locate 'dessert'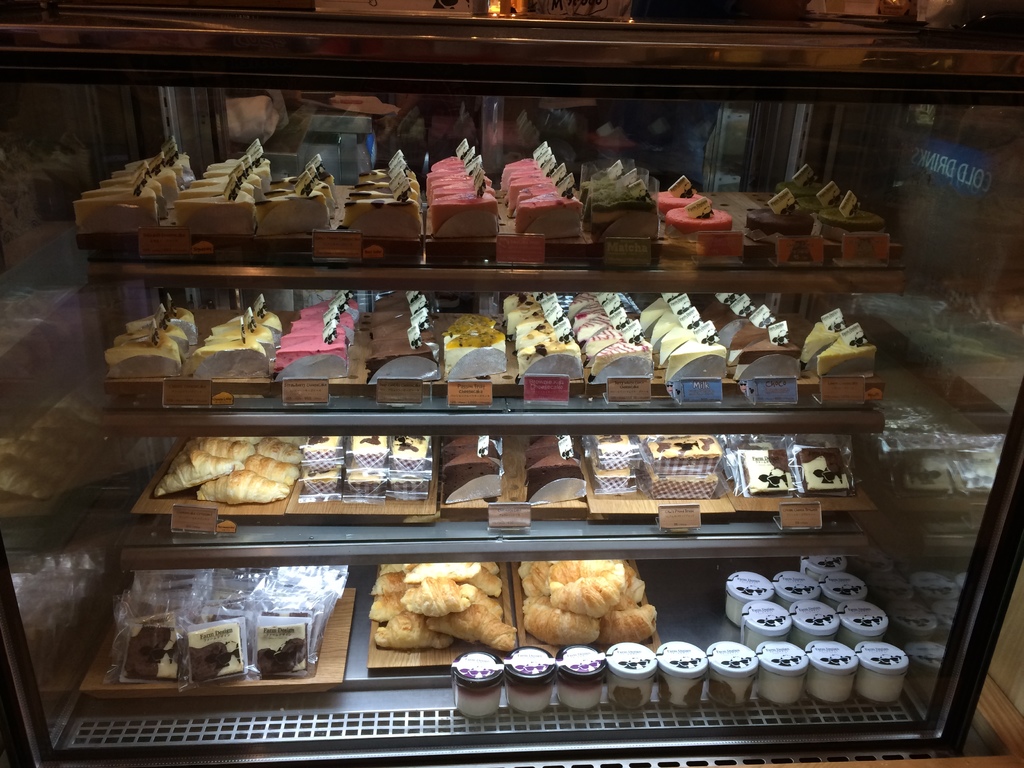
{"left": 434, "top": 132, "right": 500, "bottom": 232}
